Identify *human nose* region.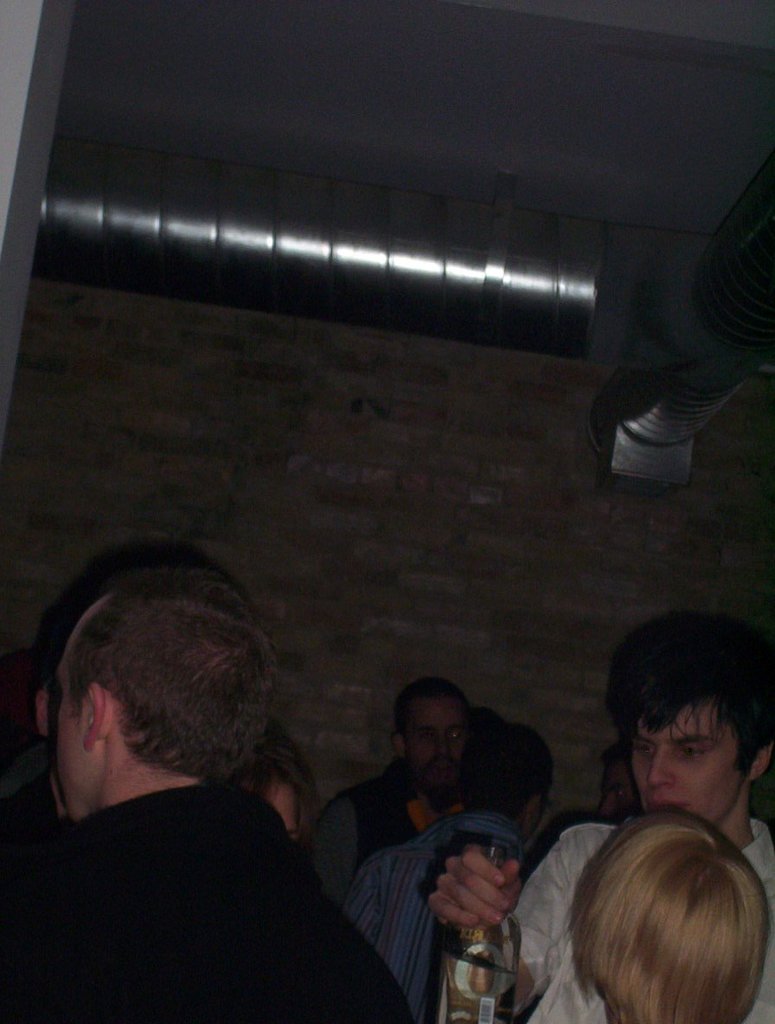
Region: (647,745,676,787).
